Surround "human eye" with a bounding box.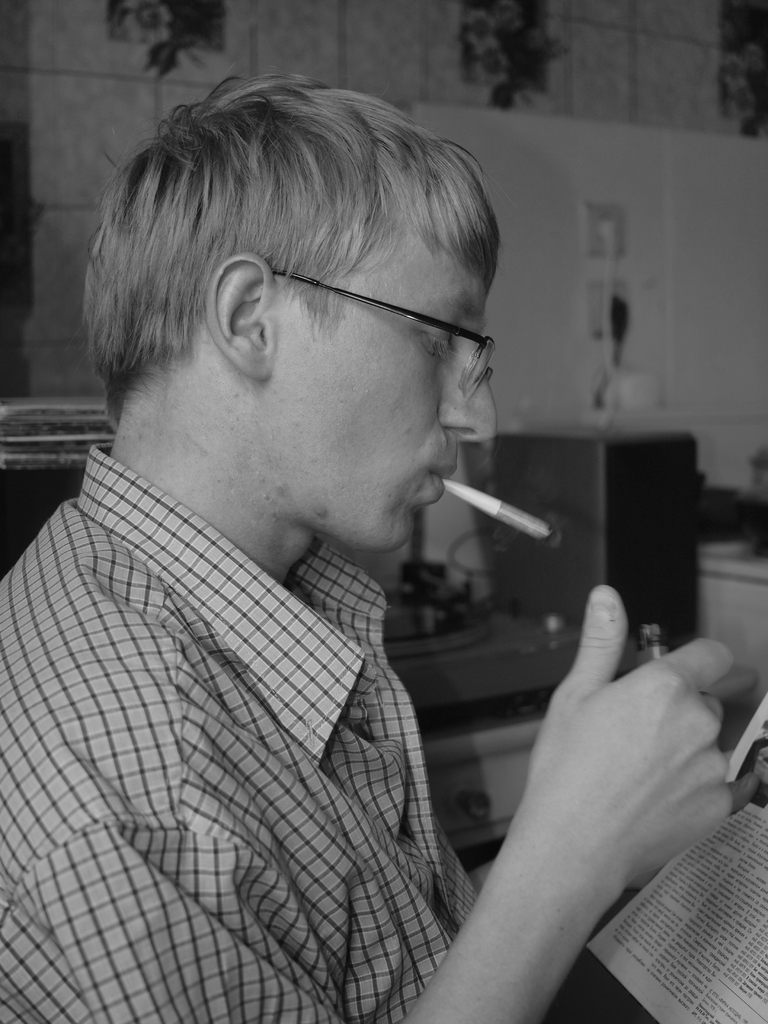
Rect(413, 324, 458, 362).
